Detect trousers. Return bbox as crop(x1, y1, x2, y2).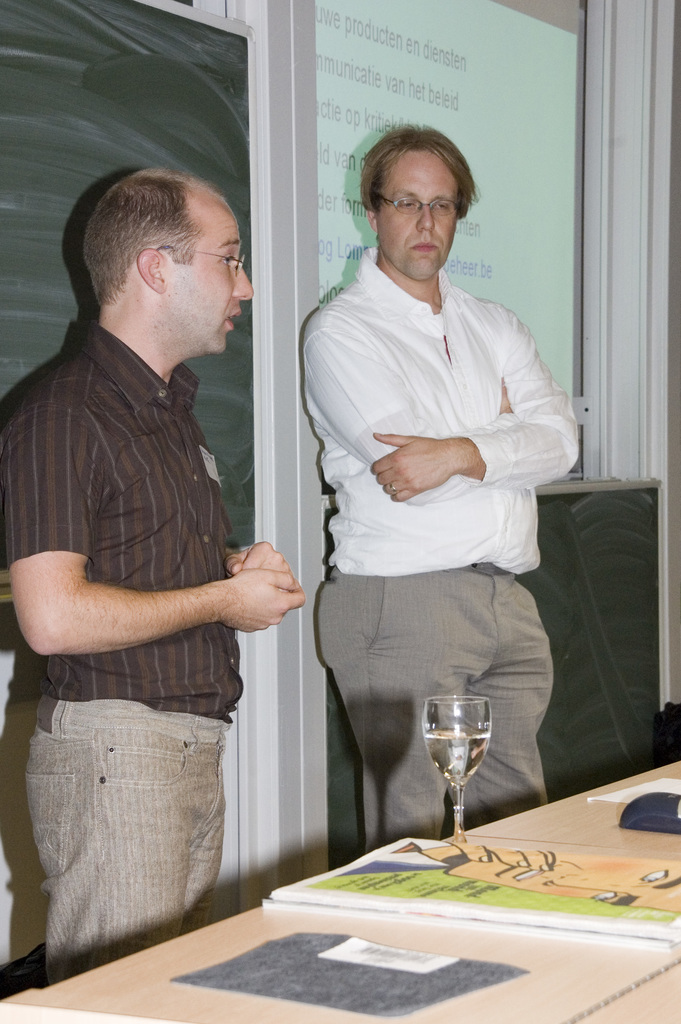
crop(21, 685, 260, 975).
